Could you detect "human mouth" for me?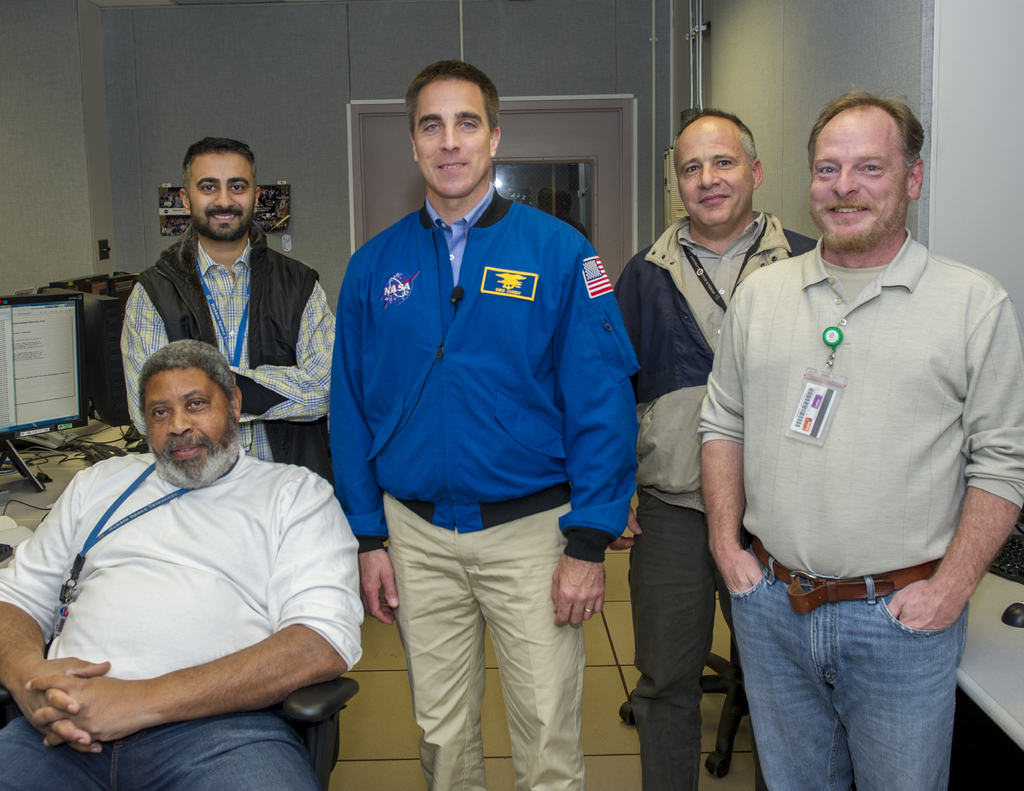
Detection result: (left=163, top=440, right=208, bottom=461).
